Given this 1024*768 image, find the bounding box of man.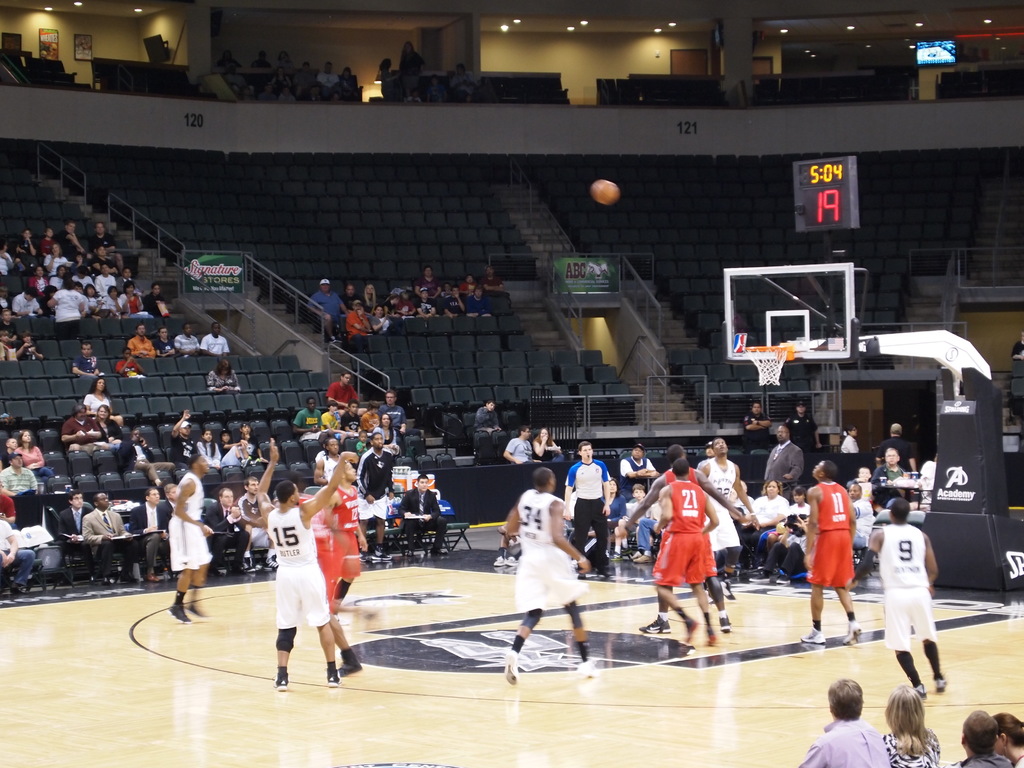
[left=378, top=389, right=411, bottom=438].
